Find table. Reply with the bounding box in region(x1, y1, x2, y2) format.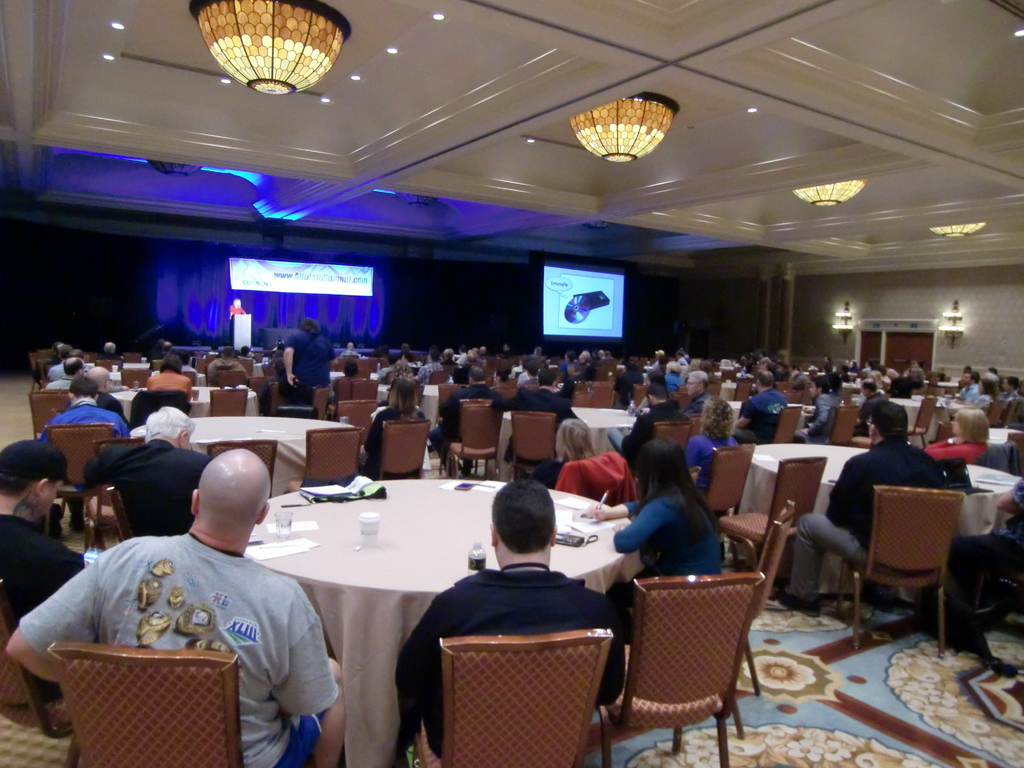
region(748, 435, 1023, 601).
